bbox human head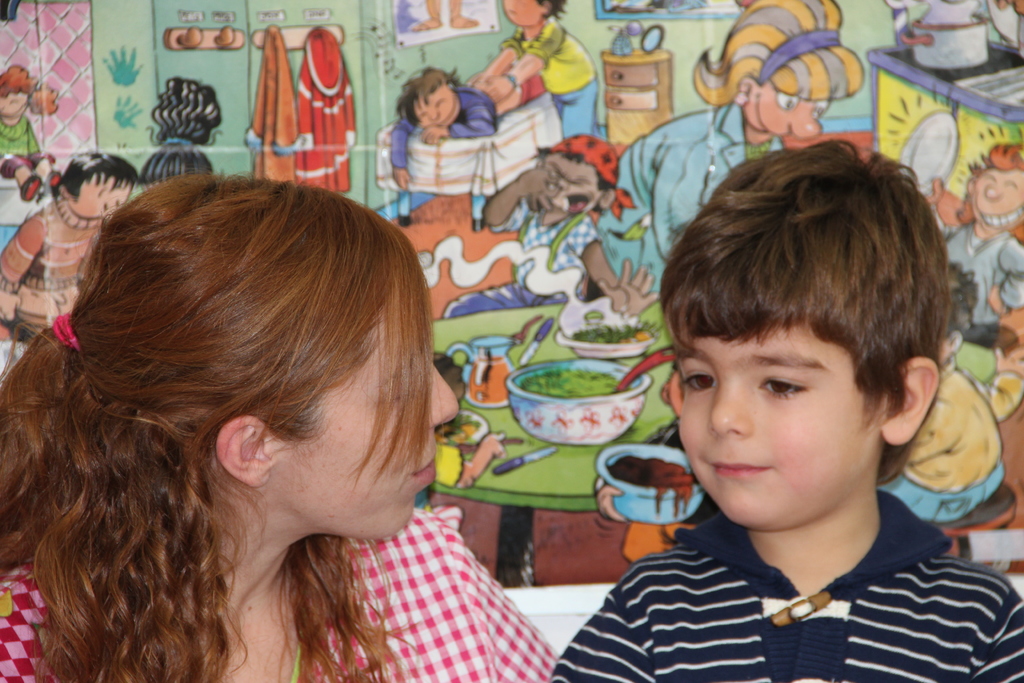
(left=497, top=0, right=572, bottom=27)
